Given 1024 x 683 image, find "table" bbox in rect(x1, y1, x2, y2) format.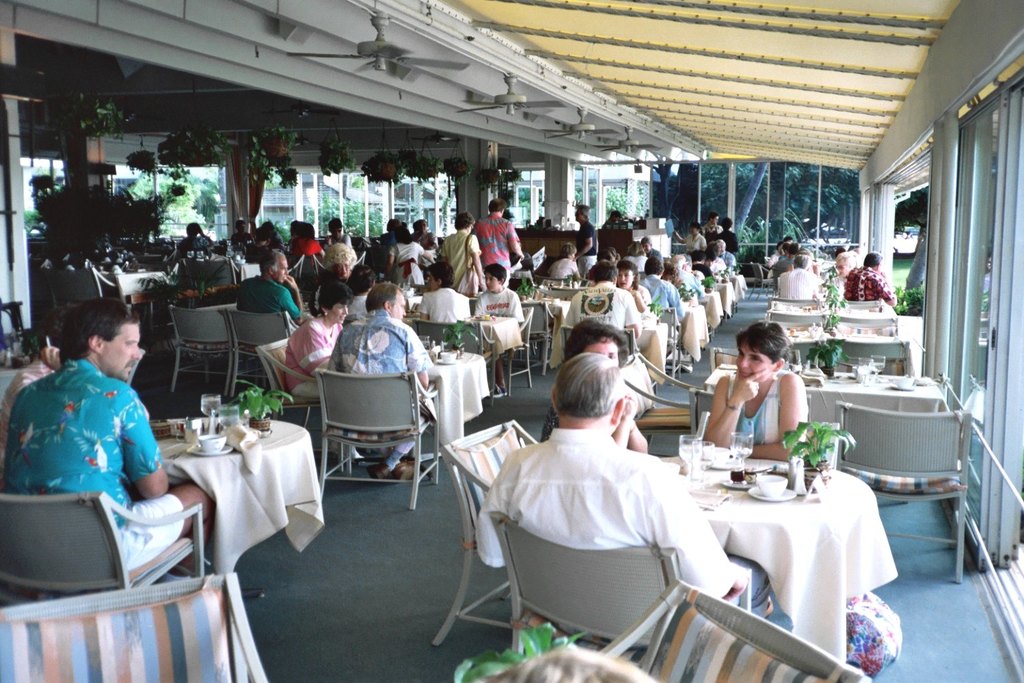
rect(726, 273, 747, 299).
